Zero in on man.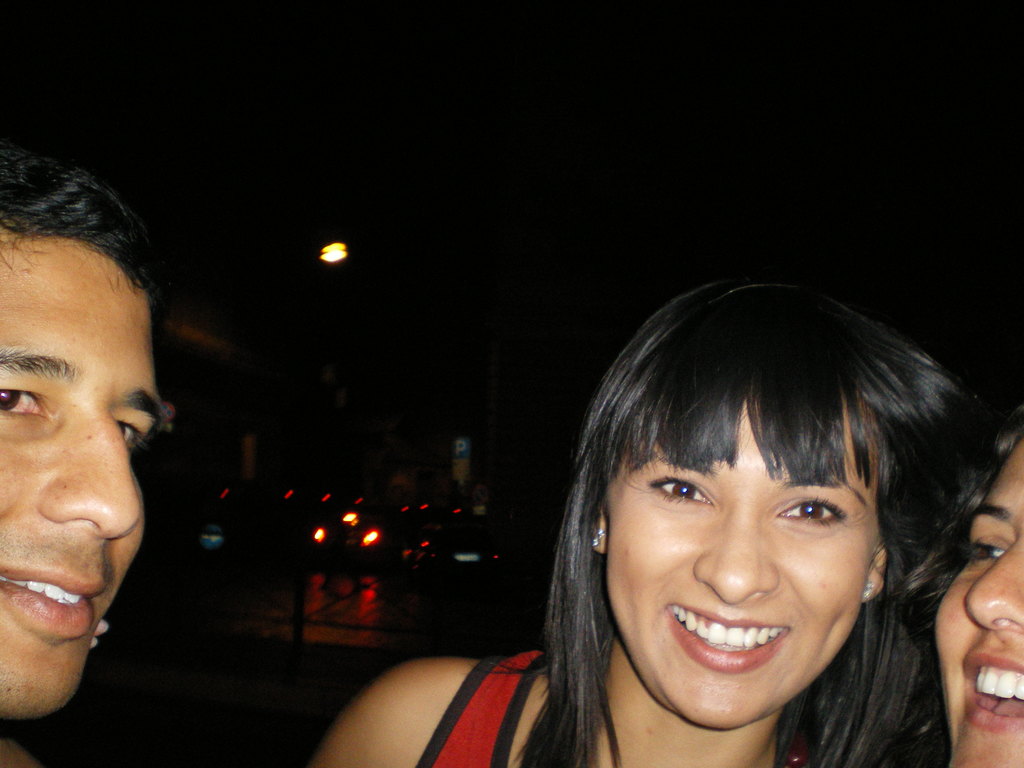
Zeroed in: 3, 161, 200, 765.
